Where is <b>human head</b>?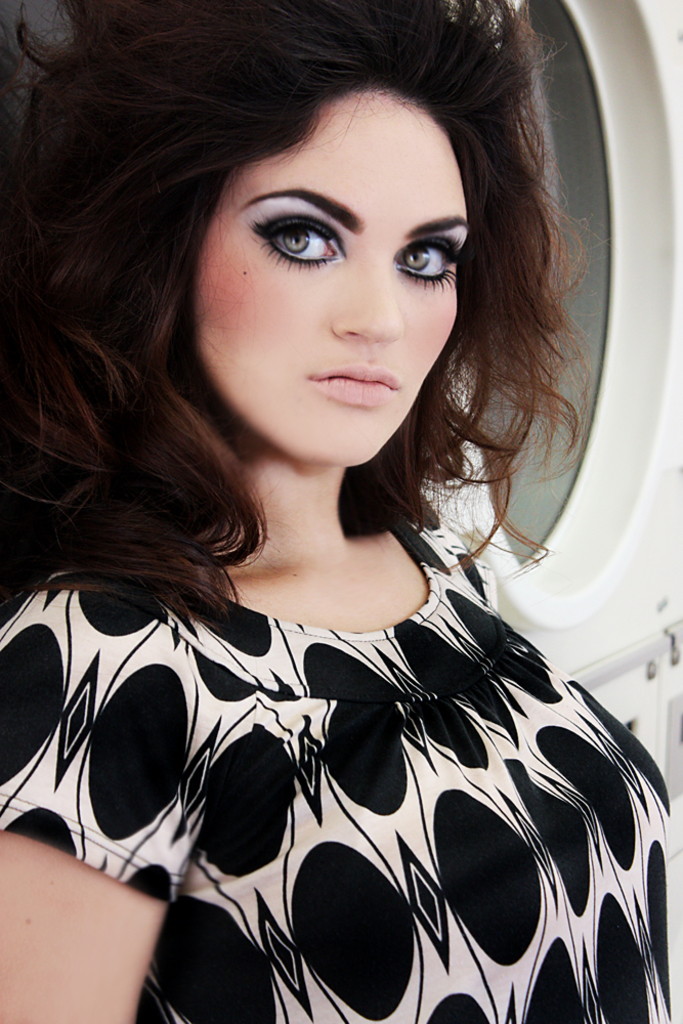
locate(142, 26, 541, 457).
